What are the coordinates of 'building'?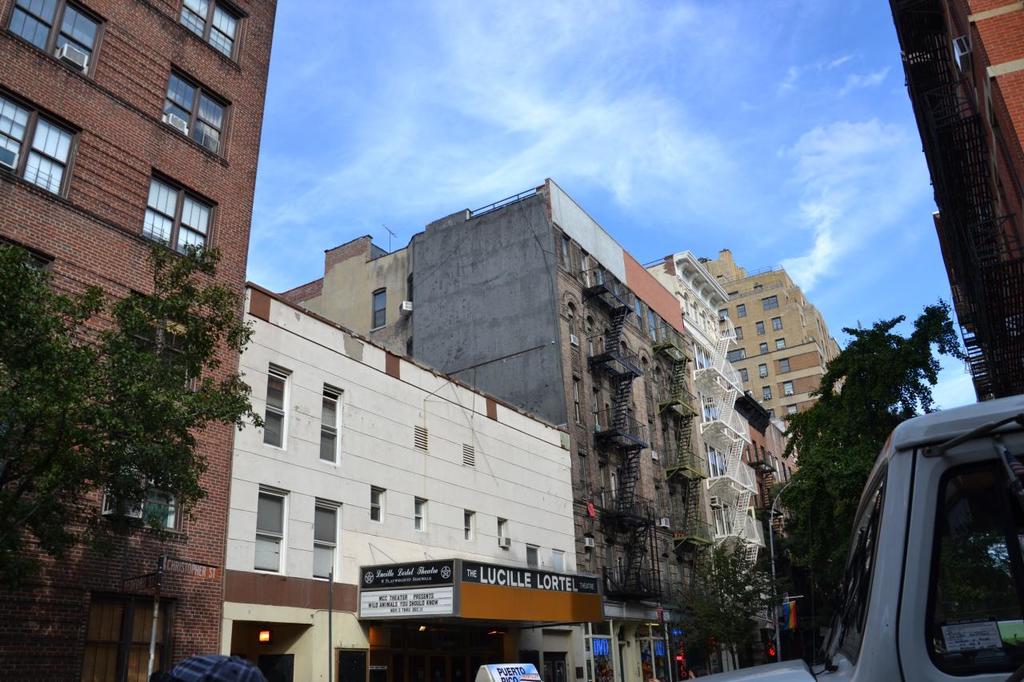
(x1=888, y1=0, x2=1023, y2=401).
